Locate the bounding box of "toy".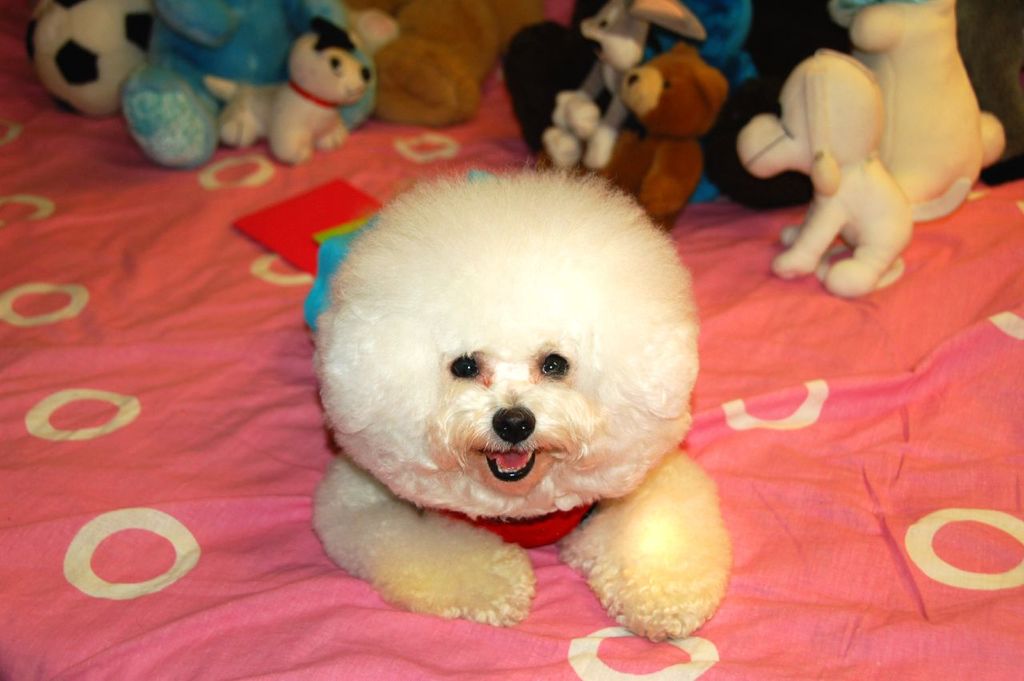
Bounding box: <region>582, 49, 734, 230</region>.
